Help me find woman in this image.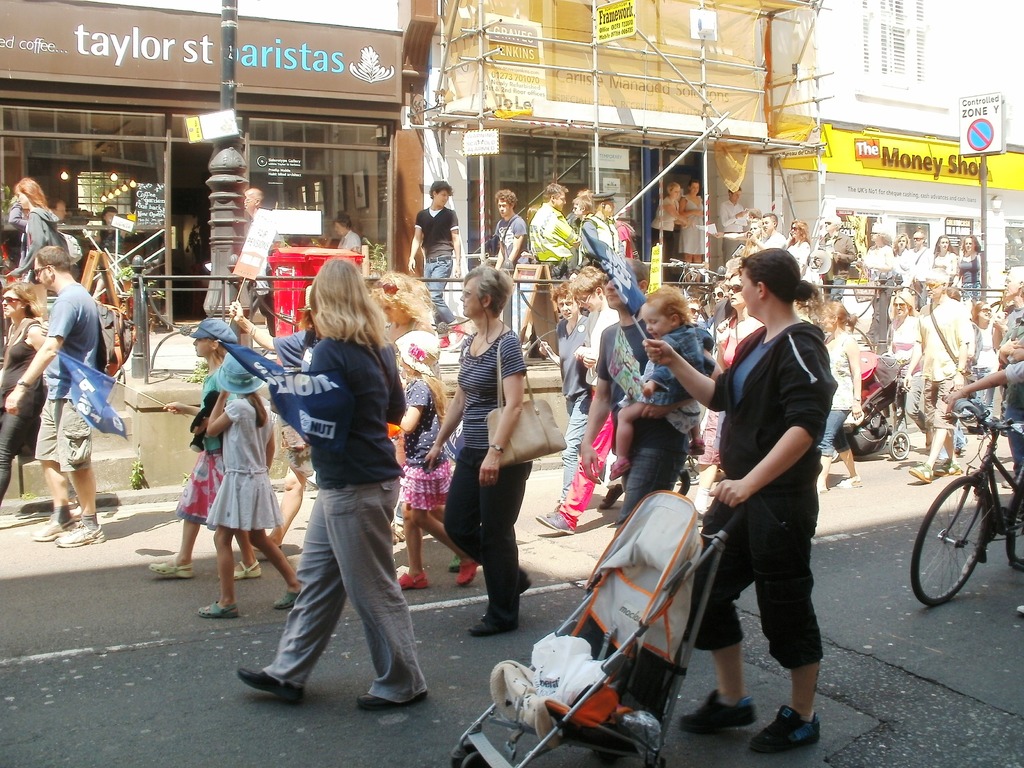
Found it: [0, 282, 51, 522].
